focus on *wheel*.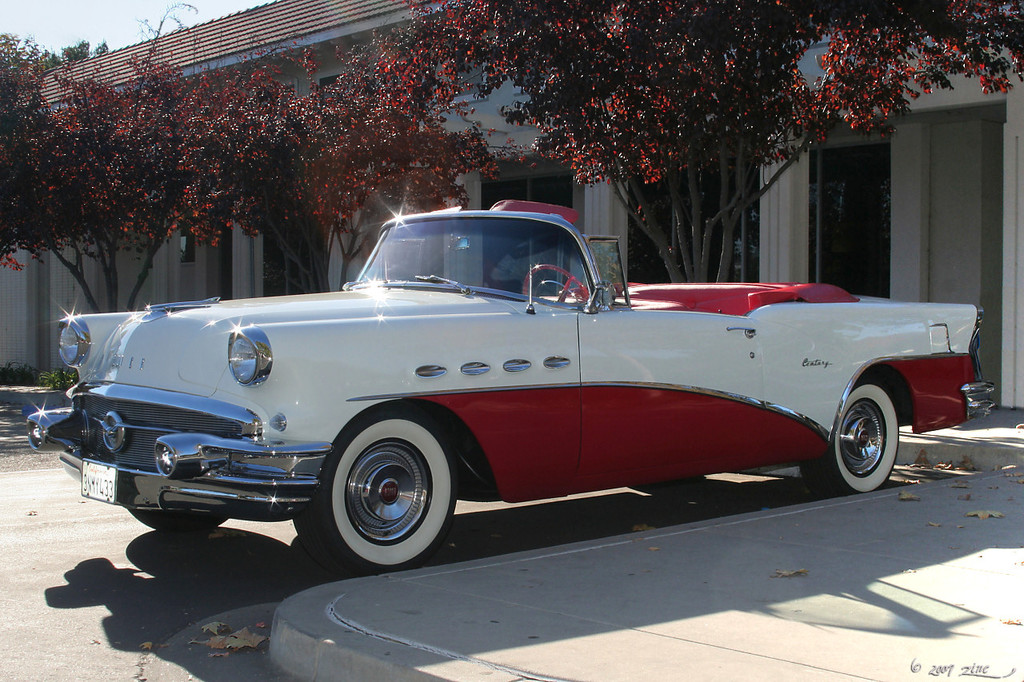
Focused at l=122, t=501, r=216, b=530.
